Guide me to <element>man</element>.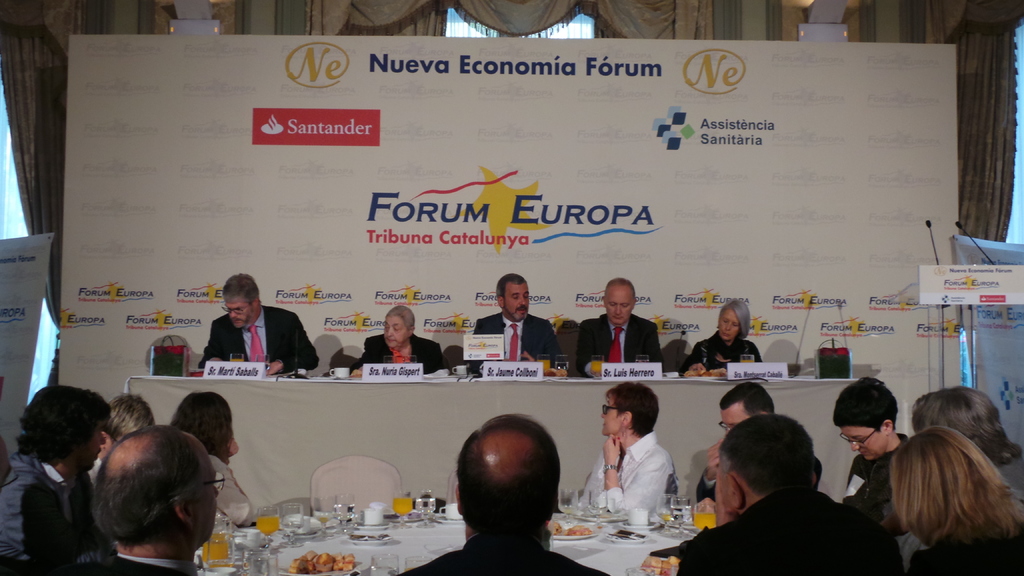
Guidance: (471,273,560,367).
